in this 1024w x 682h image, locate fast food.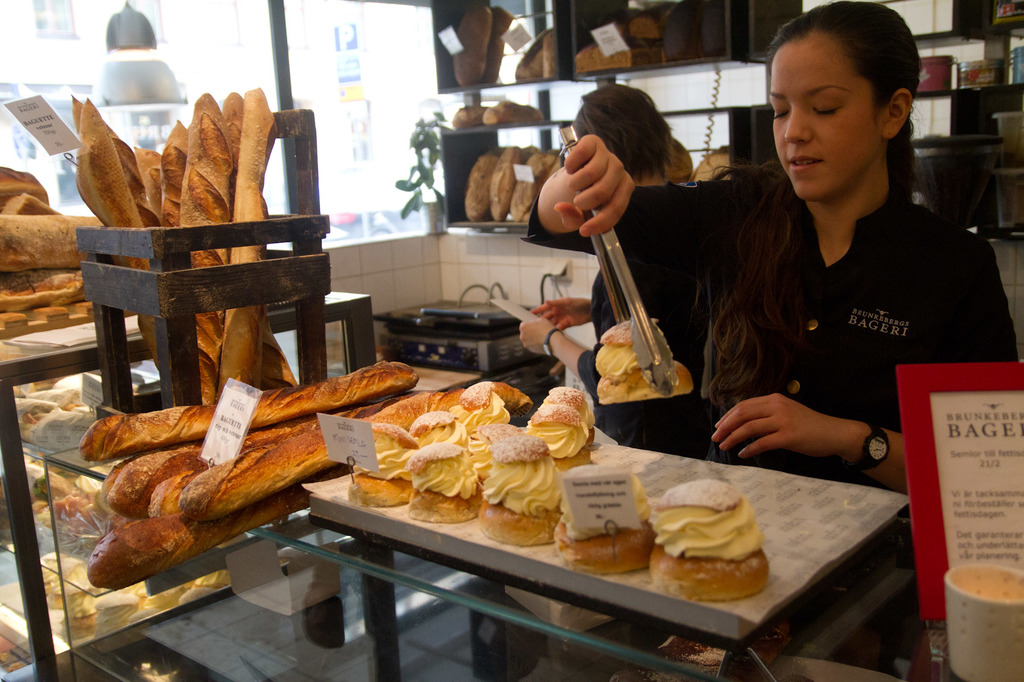
Bounding box: x1=332, y1=423, x2=424, y2=503.
